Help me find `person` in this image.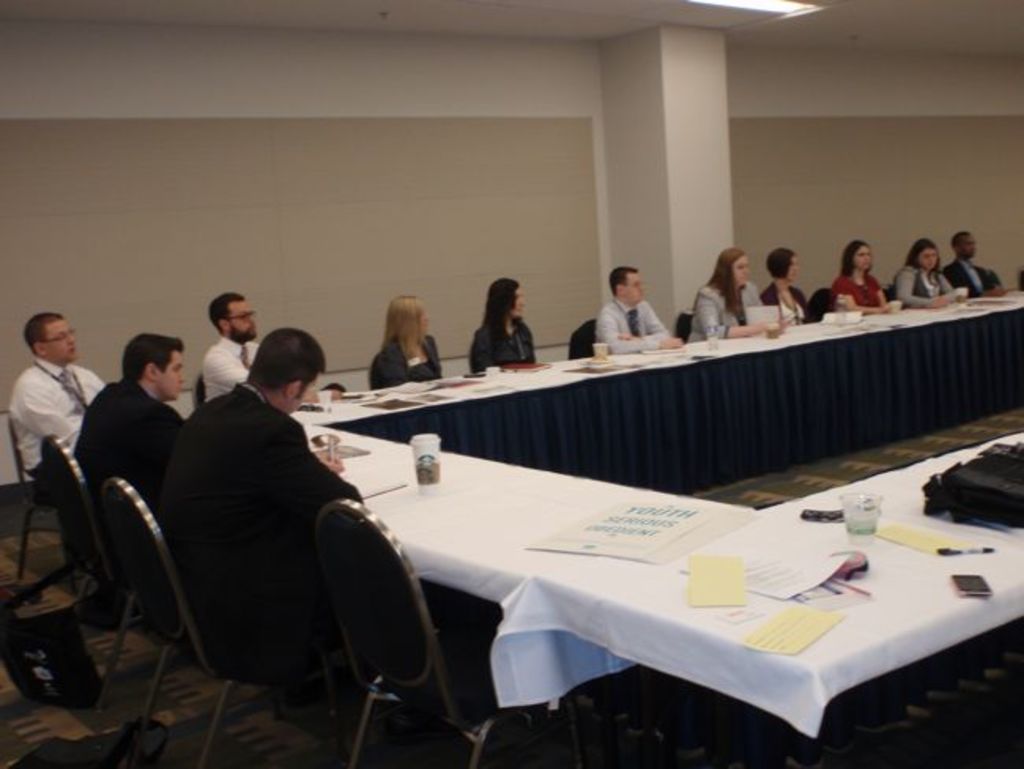
Found it: (759,244,811,332).
